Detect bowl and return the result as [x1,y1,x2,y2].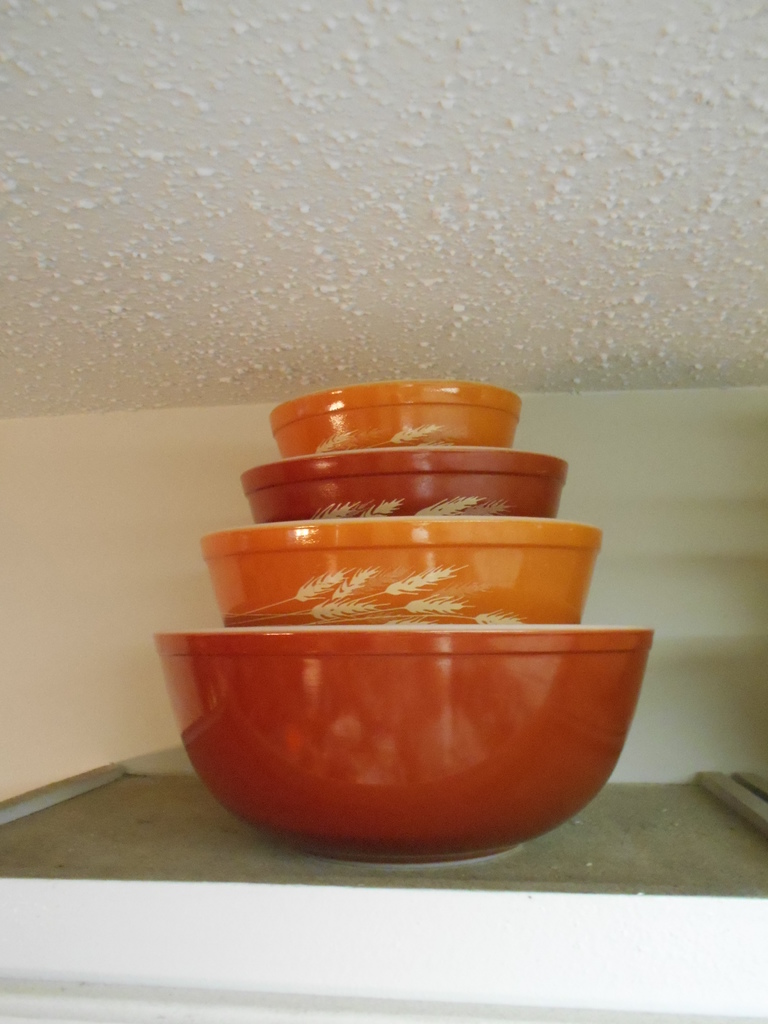
[204,515,599,624].
